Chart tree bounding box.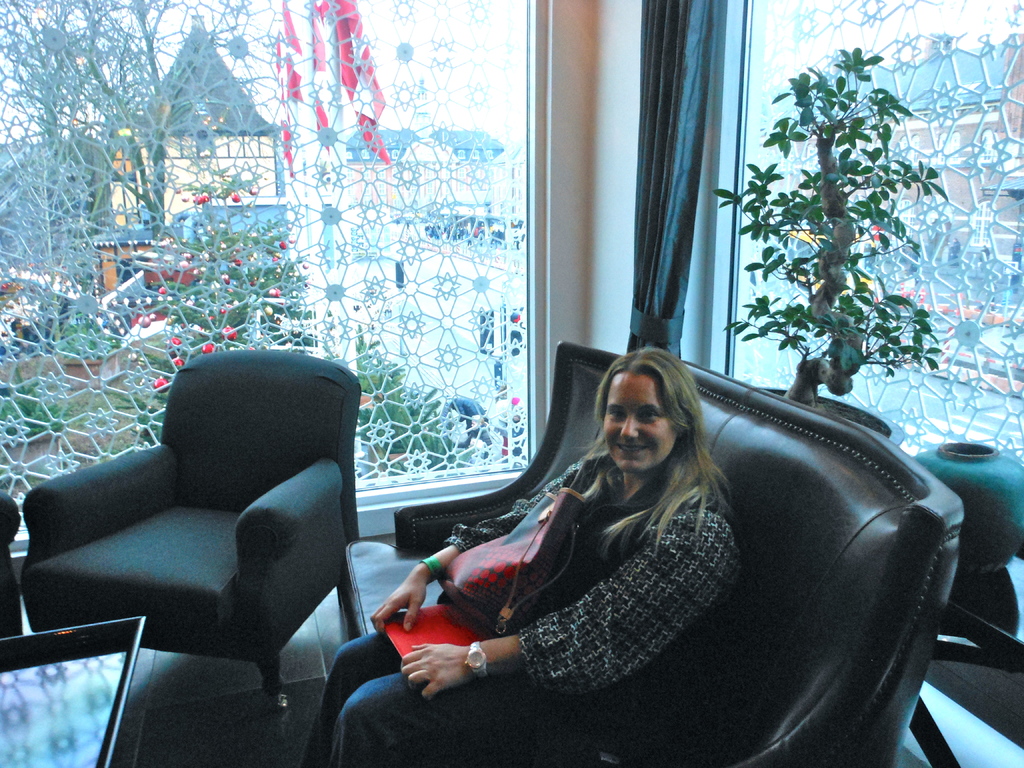
Charted: (left=711, top=44, right=957, bottom=412).
